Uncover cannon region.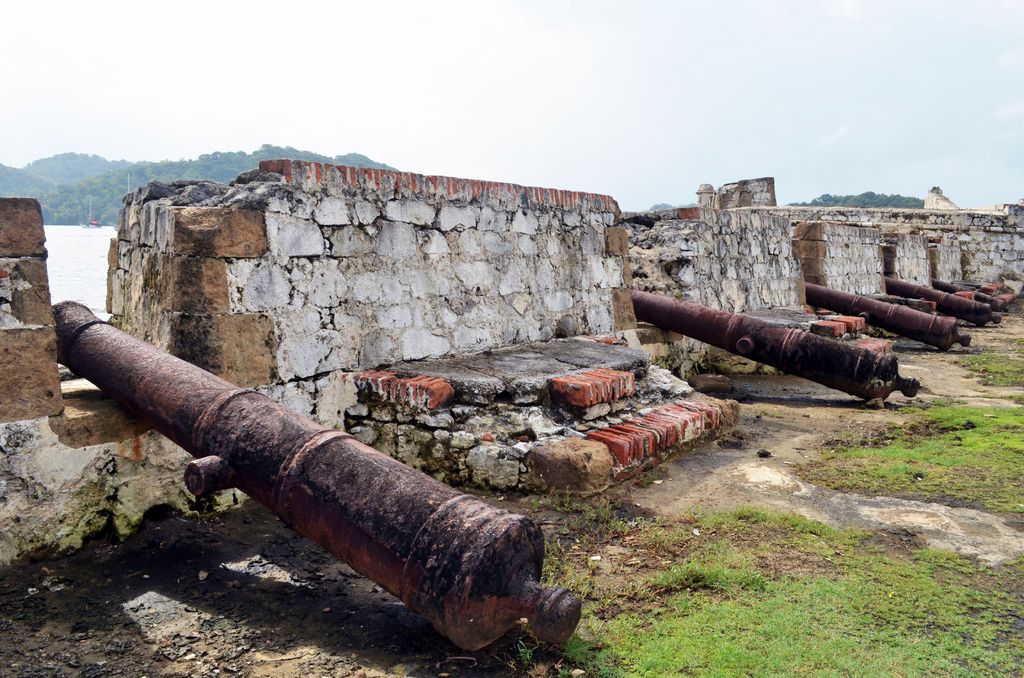
Uncovered: (x1=632, y1=288, x2=927, y2=396).
